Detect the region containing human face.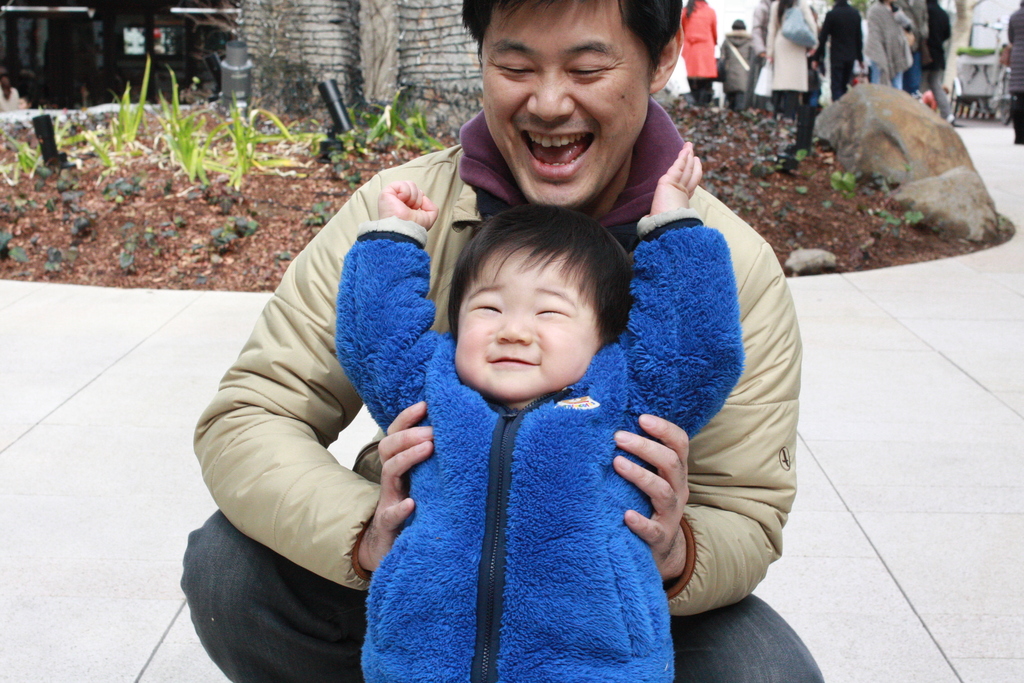
477, 0, 650, 210.
